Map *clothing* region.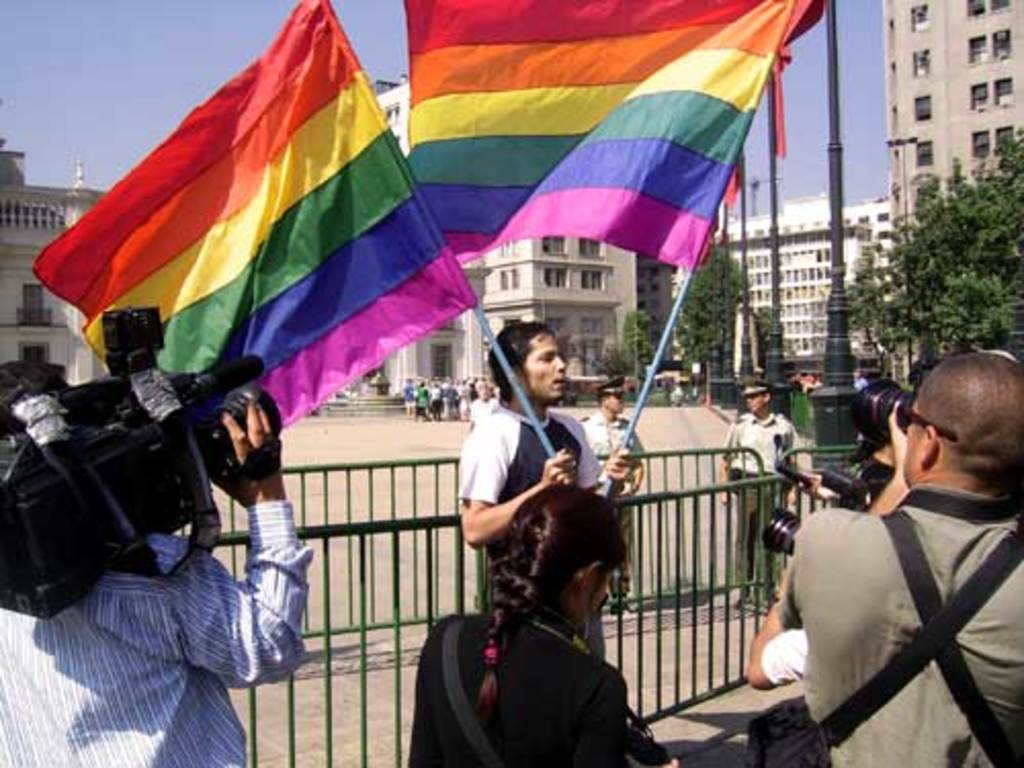
Mapped to [408, 600, 629, 766].
